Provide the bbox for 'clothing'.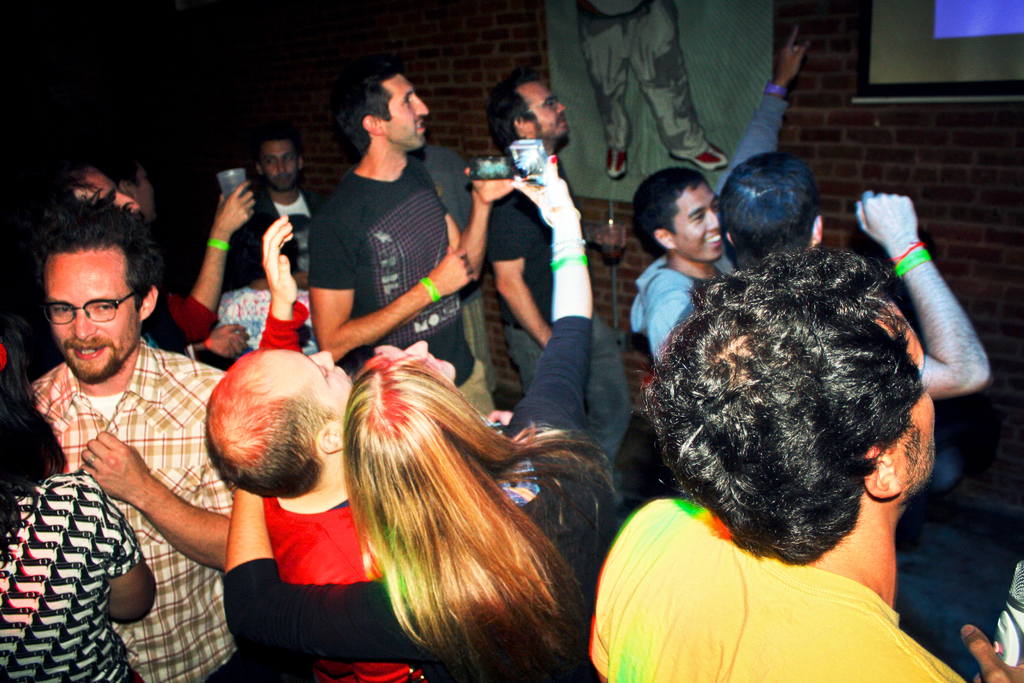
x1=224 y1=185 x2=305 y2=283.
